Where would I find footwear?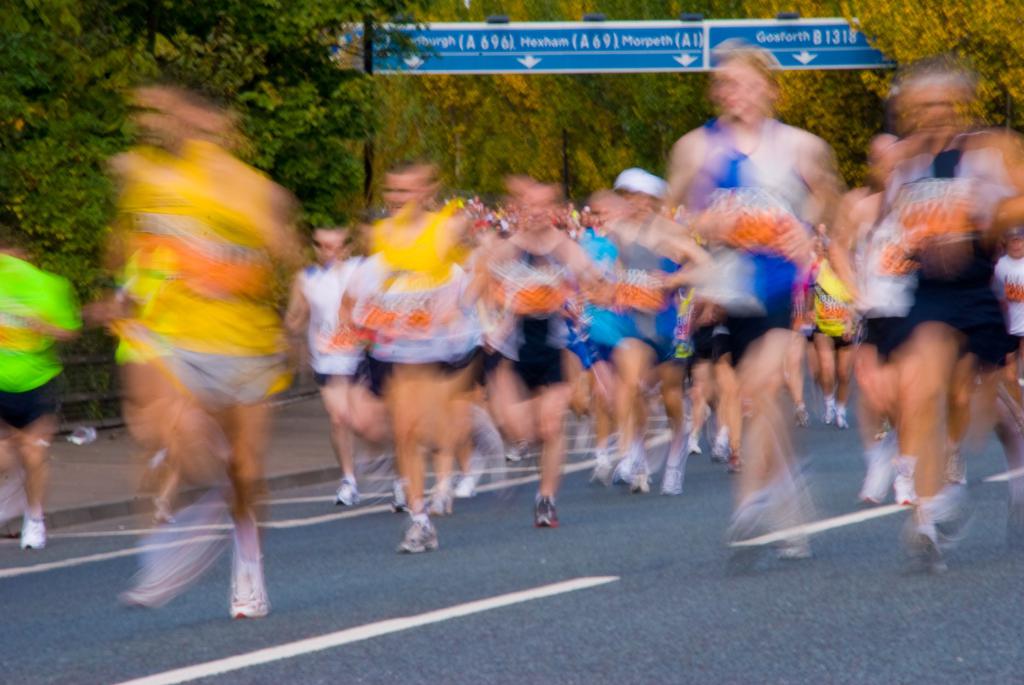
At box=[712, 440, 727, 460].
